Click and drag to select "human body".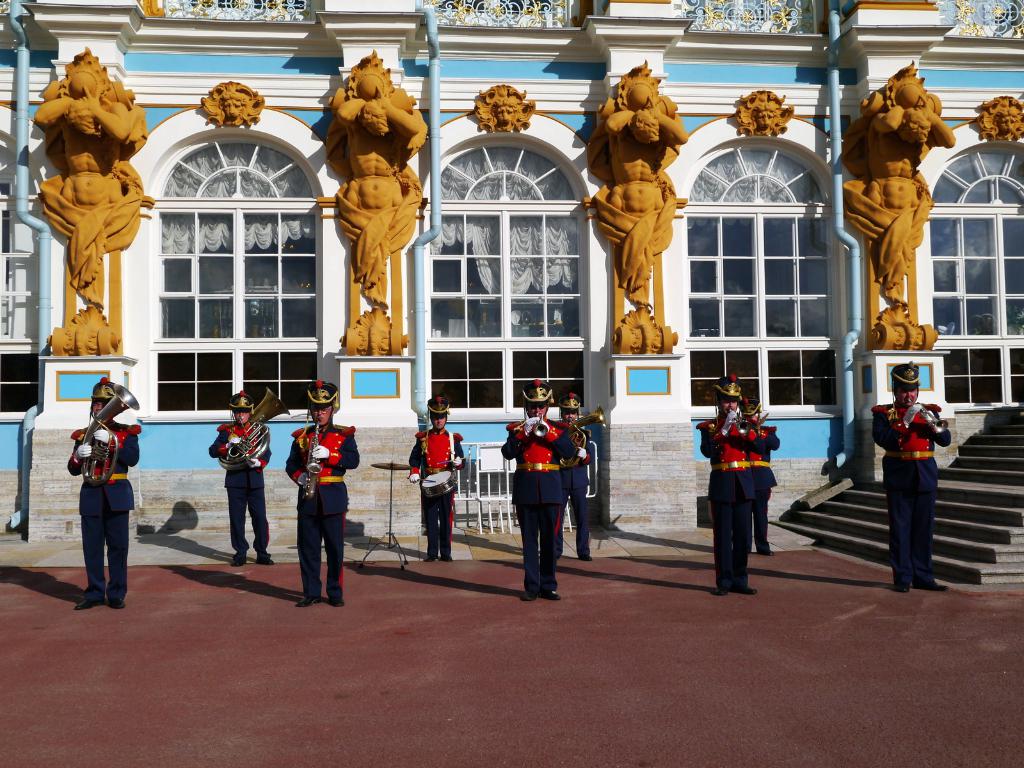
Selection: select_region(288, 383, 364, 606).
